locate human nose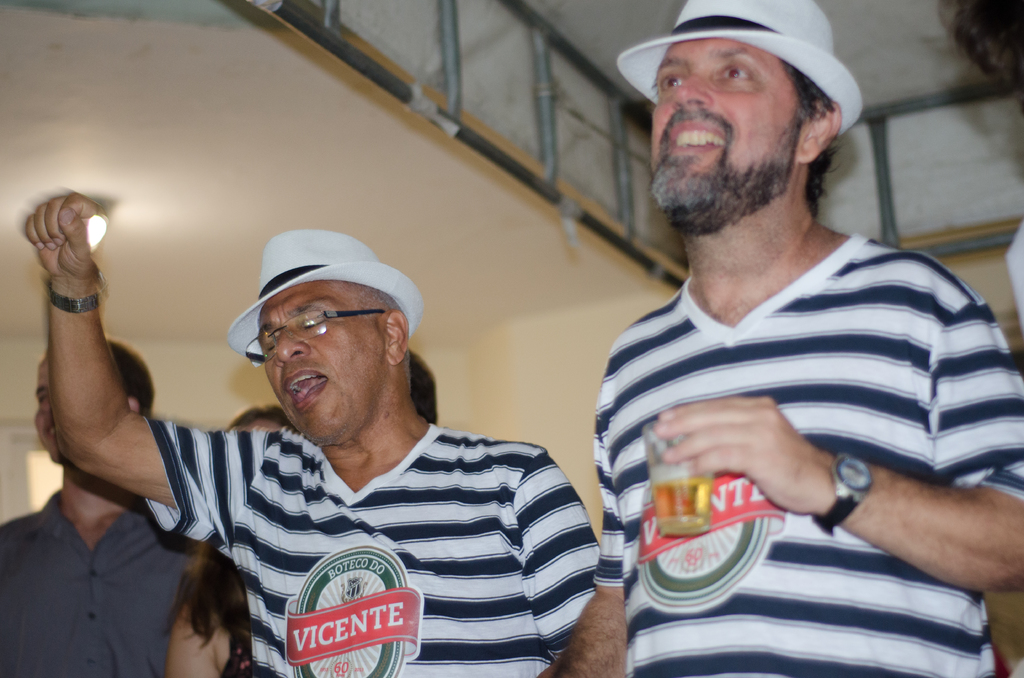
(671, 76, 708, 109)
